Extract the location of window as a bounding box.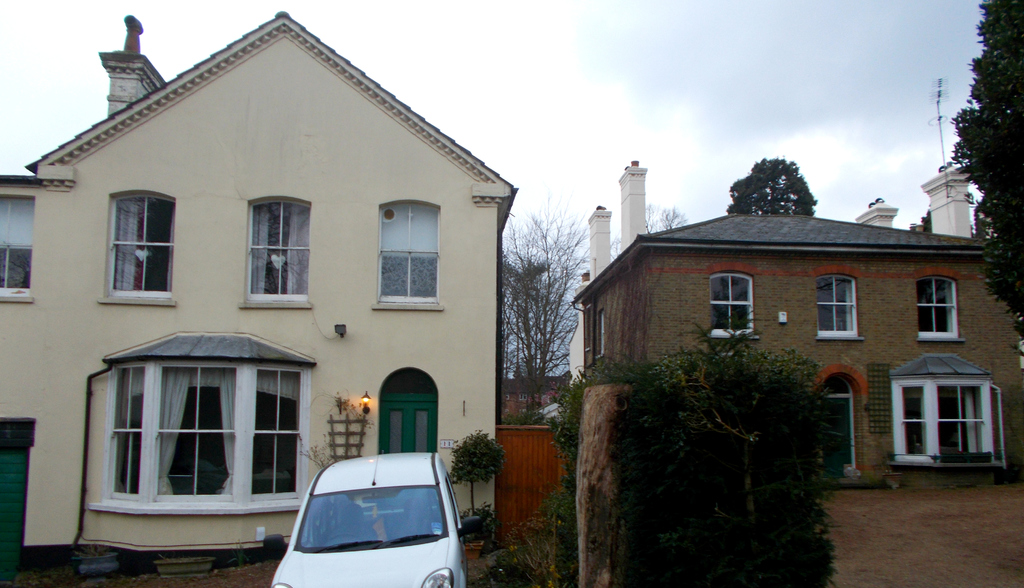
920:275:961:338.
